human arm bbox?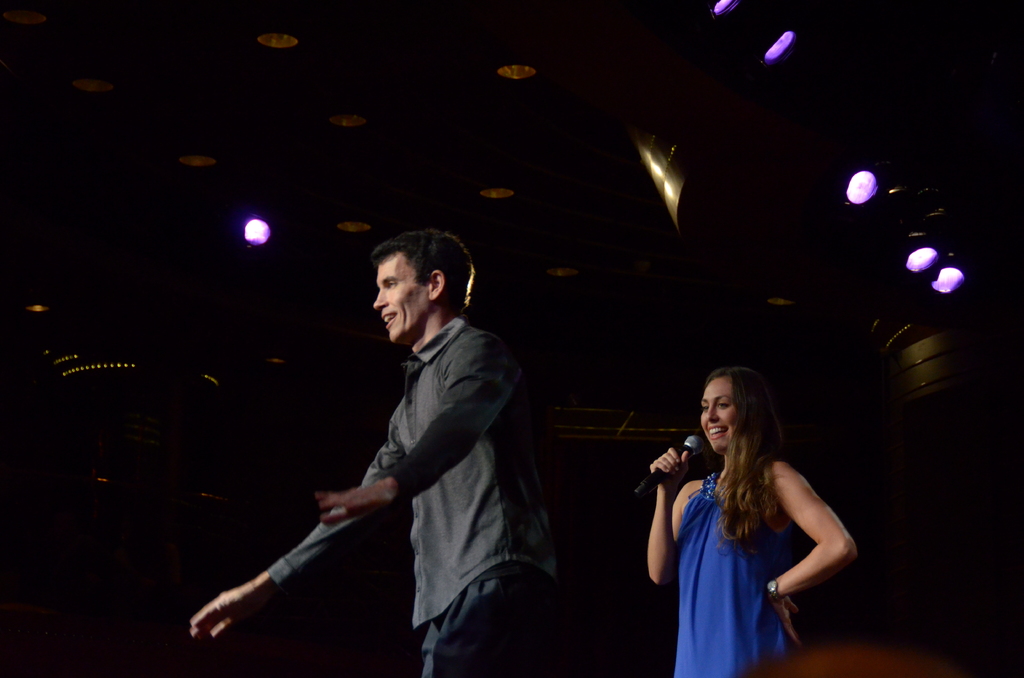
region(765, 439, 861, 623)
